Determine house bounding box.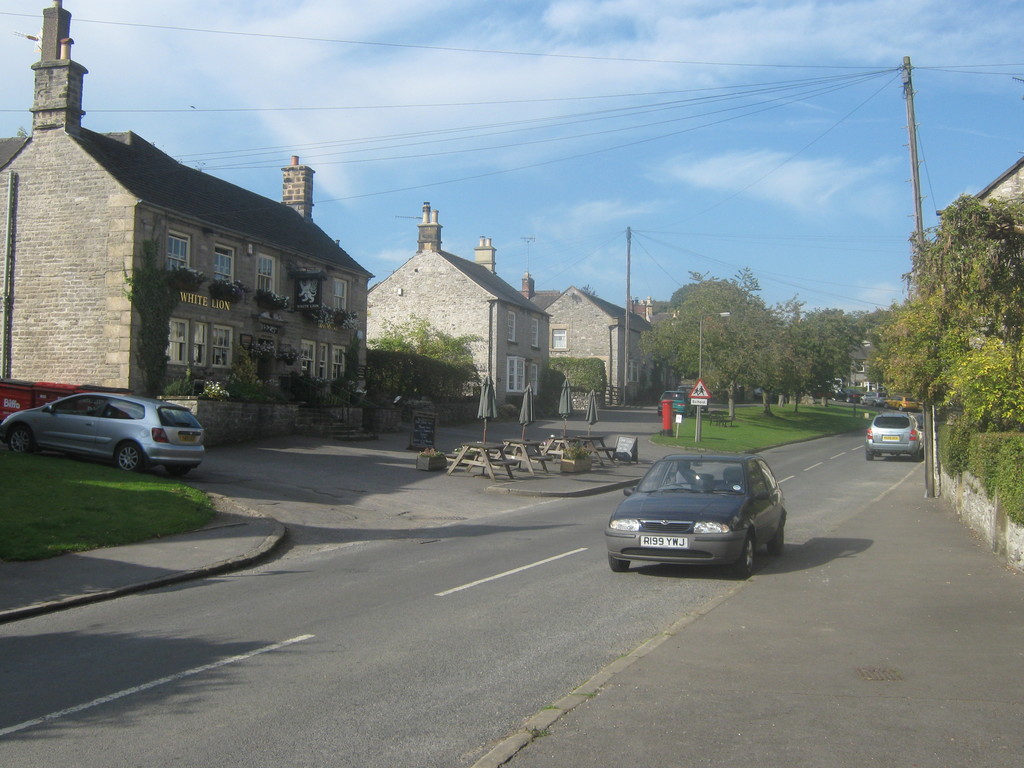
Determined: box=[630, 287, 684, 351].
